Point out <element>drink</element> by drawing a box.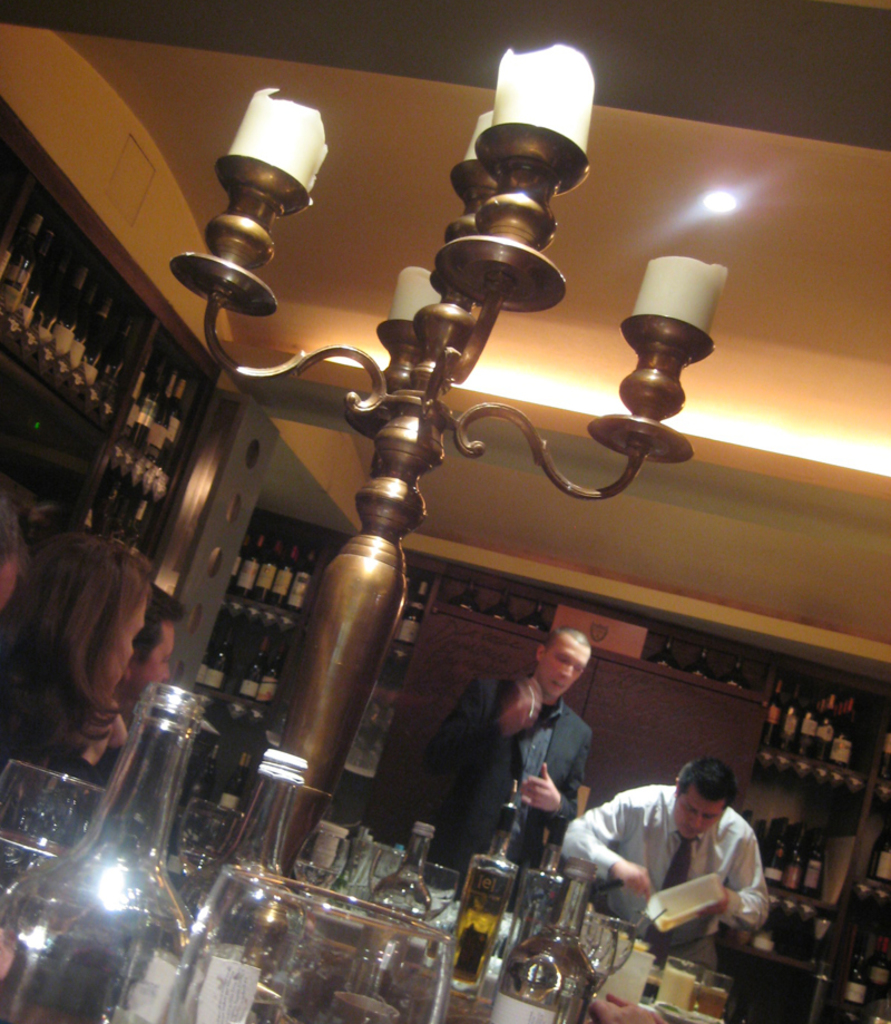
95, 319, 131, 411.
